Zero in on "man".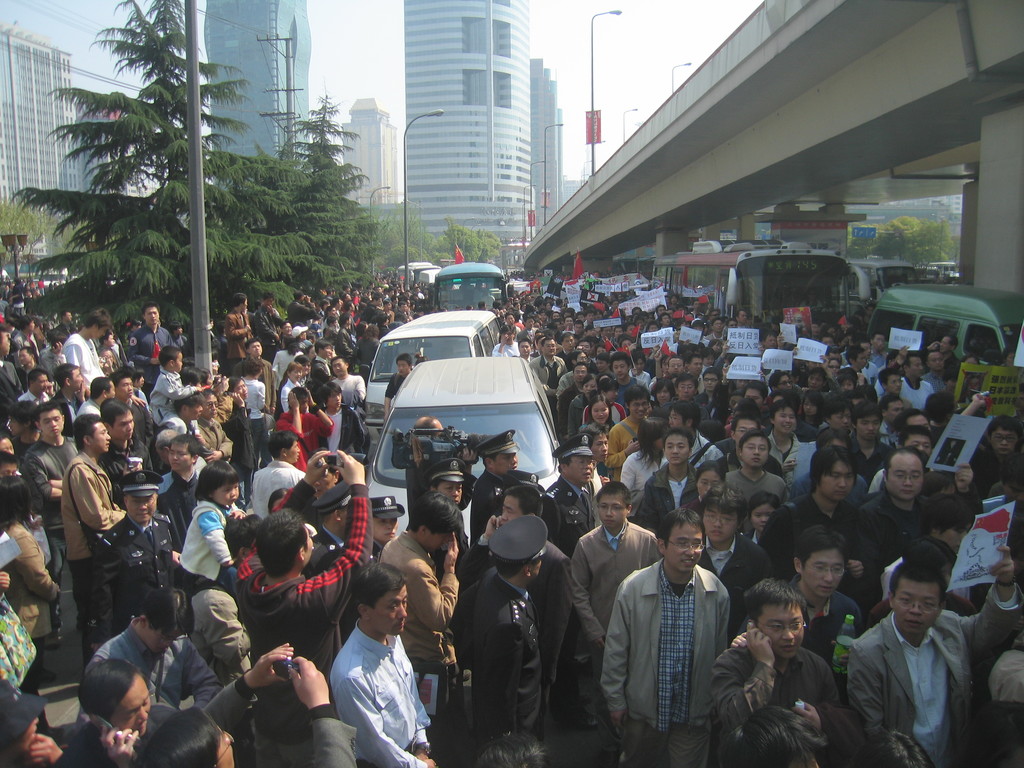
Zeroed in: box=[78, 589, 225, 704].
